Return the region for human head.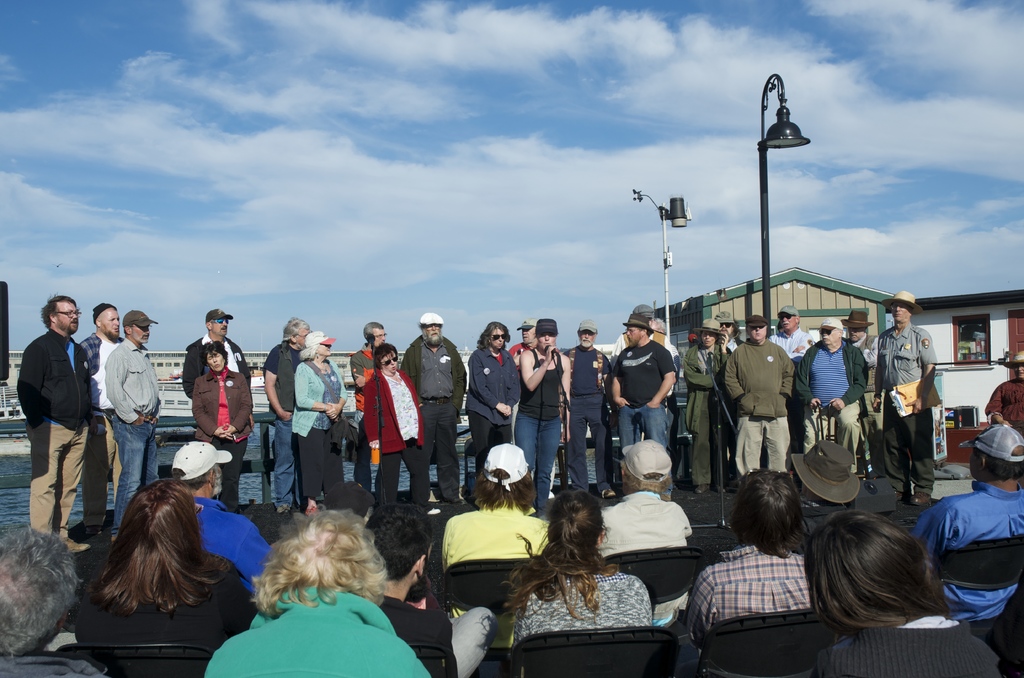
locate(281, 315, 310, 349).
